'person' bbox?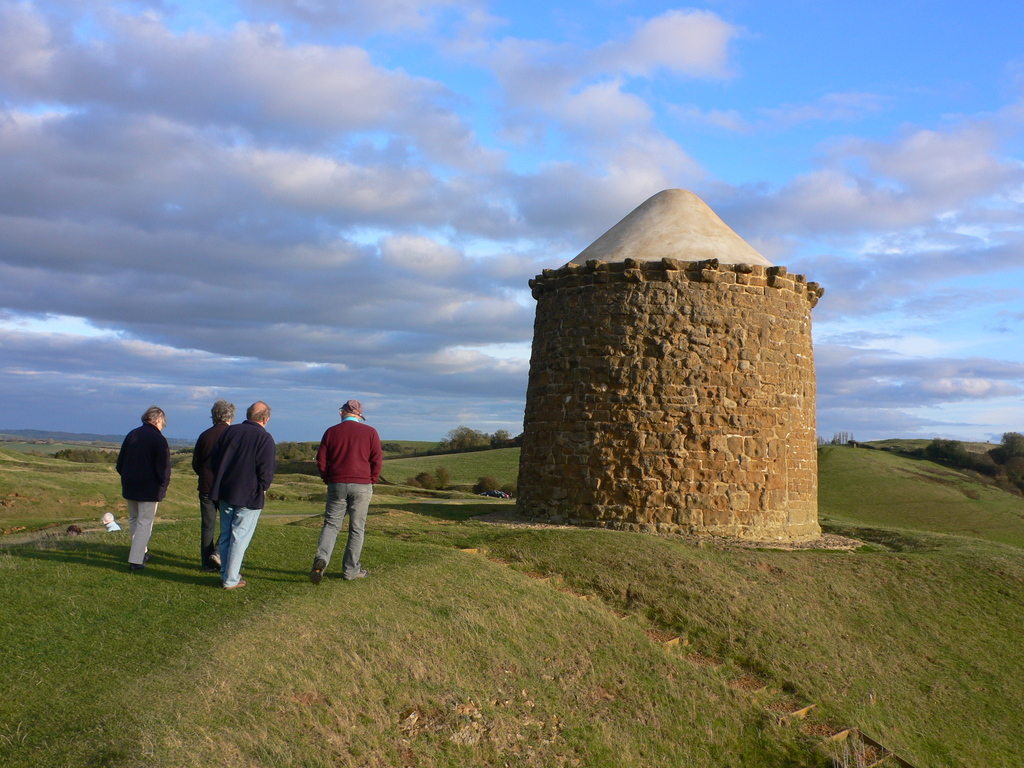
select_region(303, 386, 388, 581)
